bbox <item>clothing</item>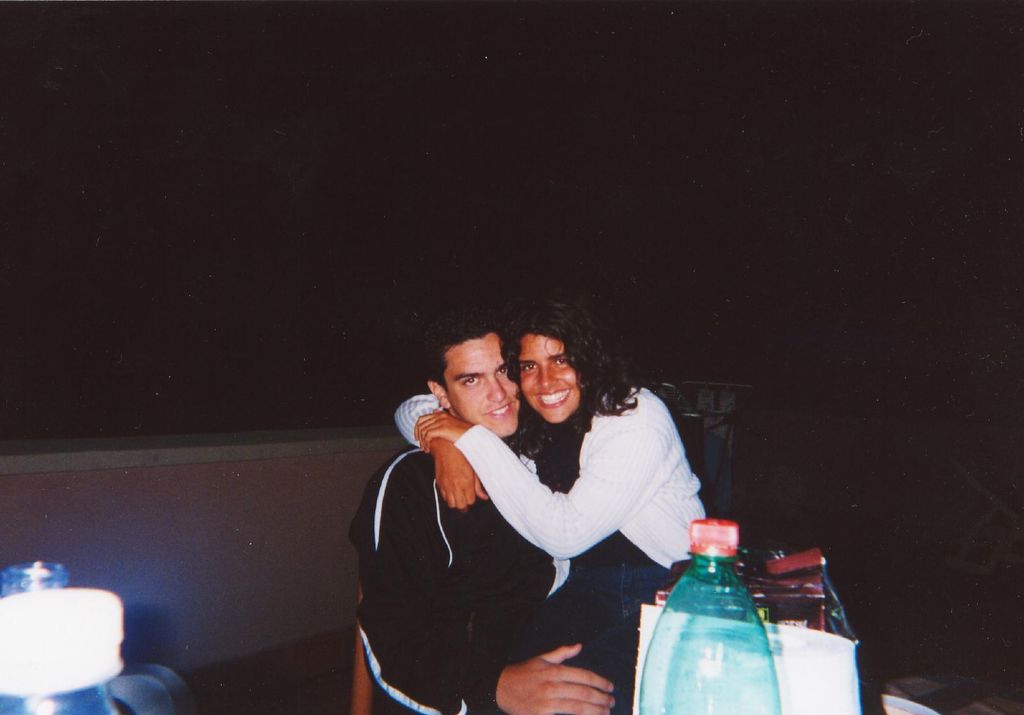
[left=394, top=378, right=708, bottom=712]
